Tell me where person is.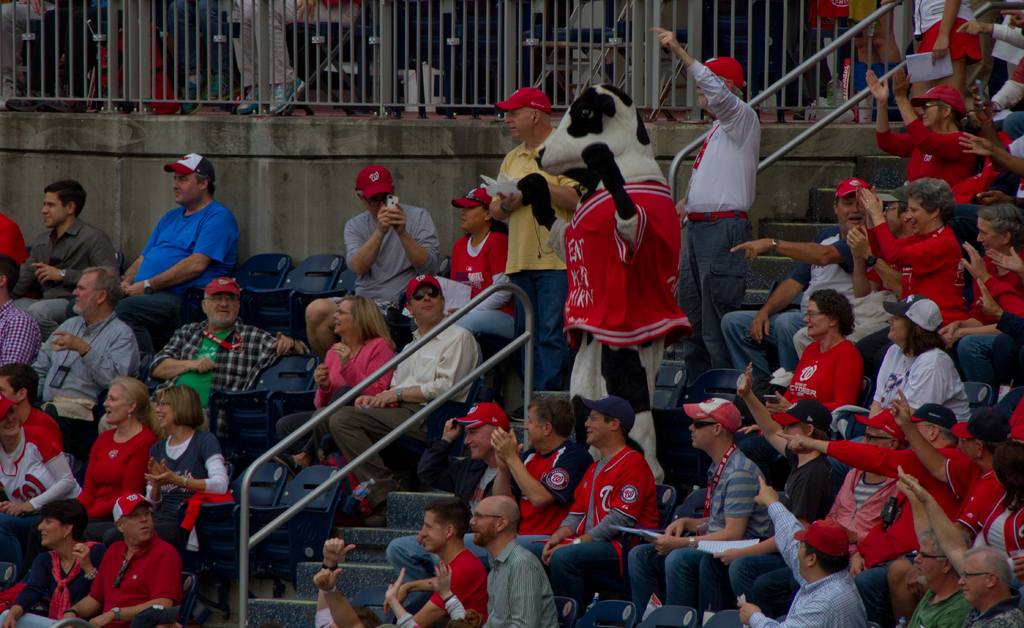
person is at l=470, t=492, r=562, b=627.
